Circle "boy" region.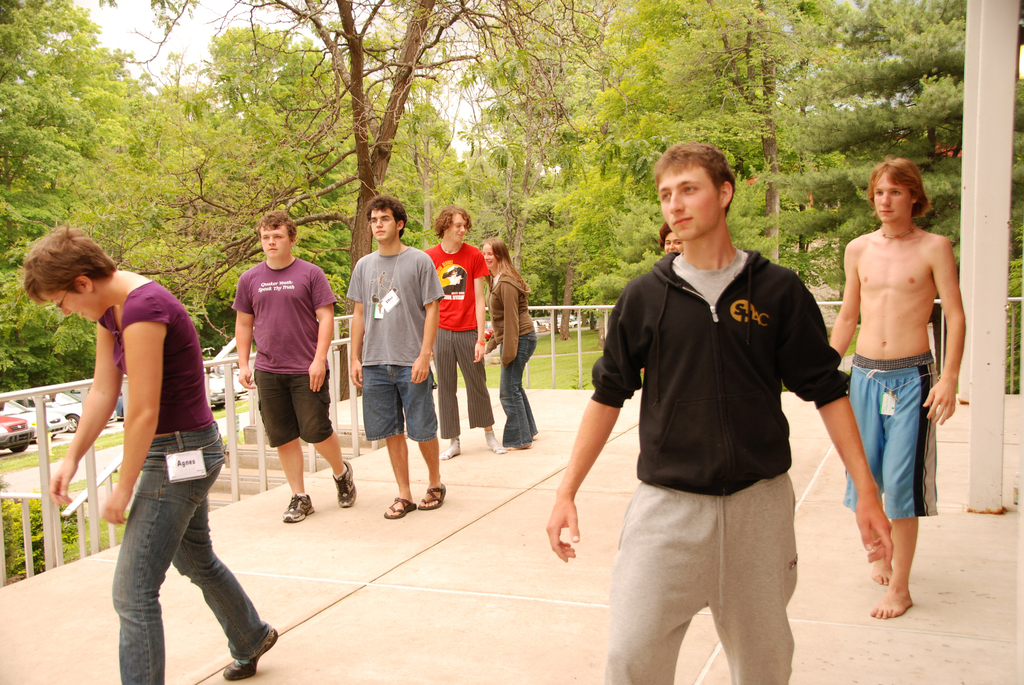
Region: 548:142:897:684.
